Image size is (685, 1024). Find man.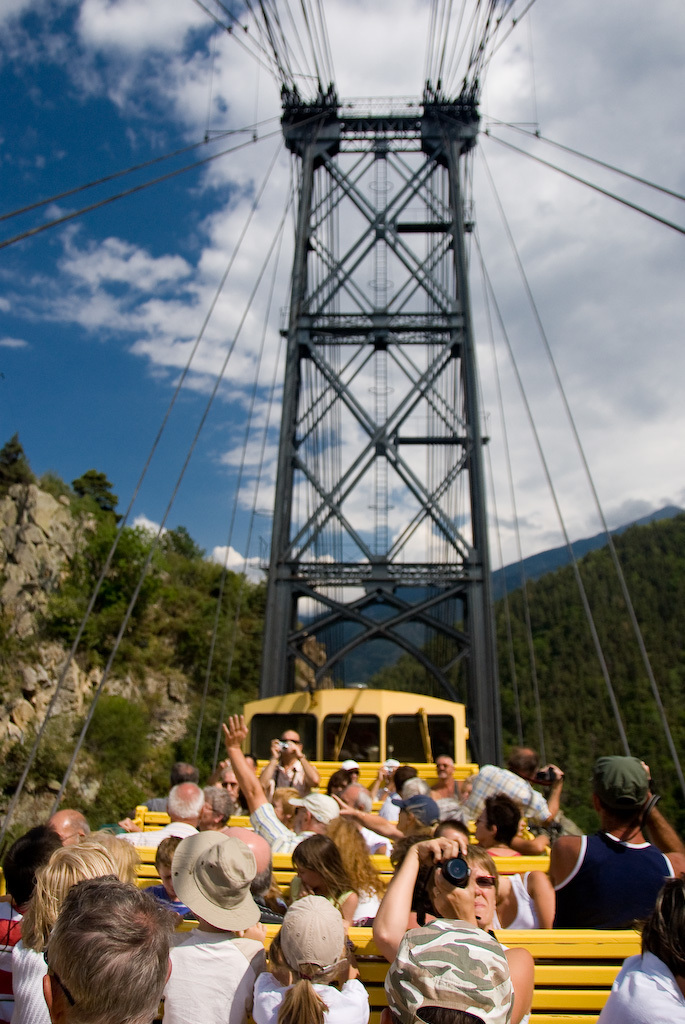
select_region(432, 817, 472, 845).
